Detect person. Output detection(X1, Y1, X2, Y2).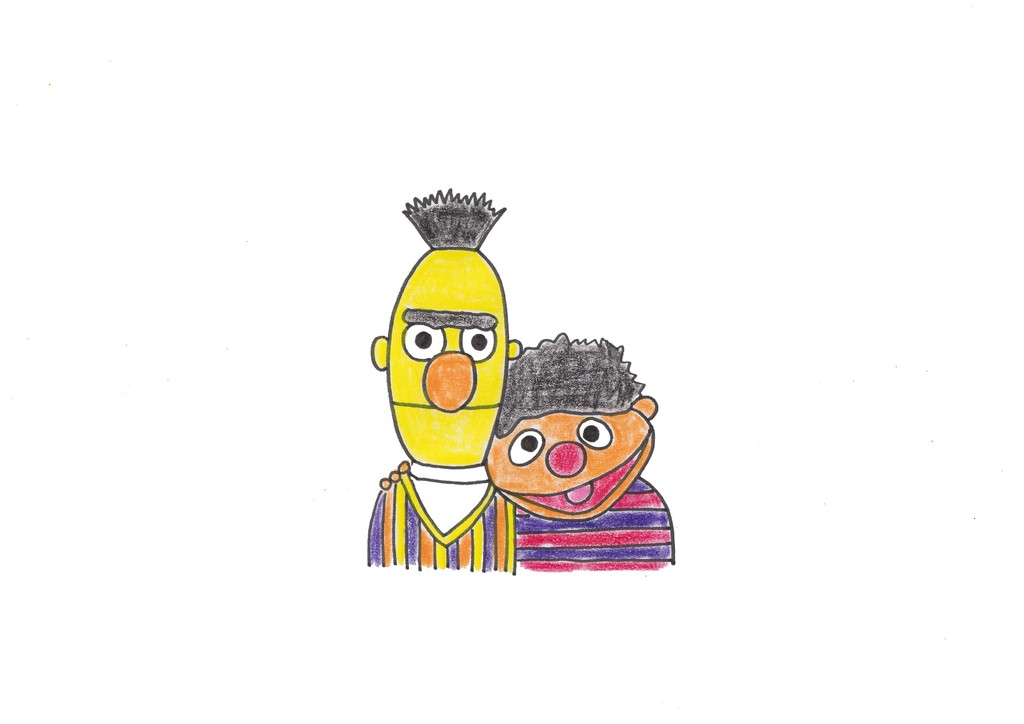
detection(366, 188, 524, 567).
